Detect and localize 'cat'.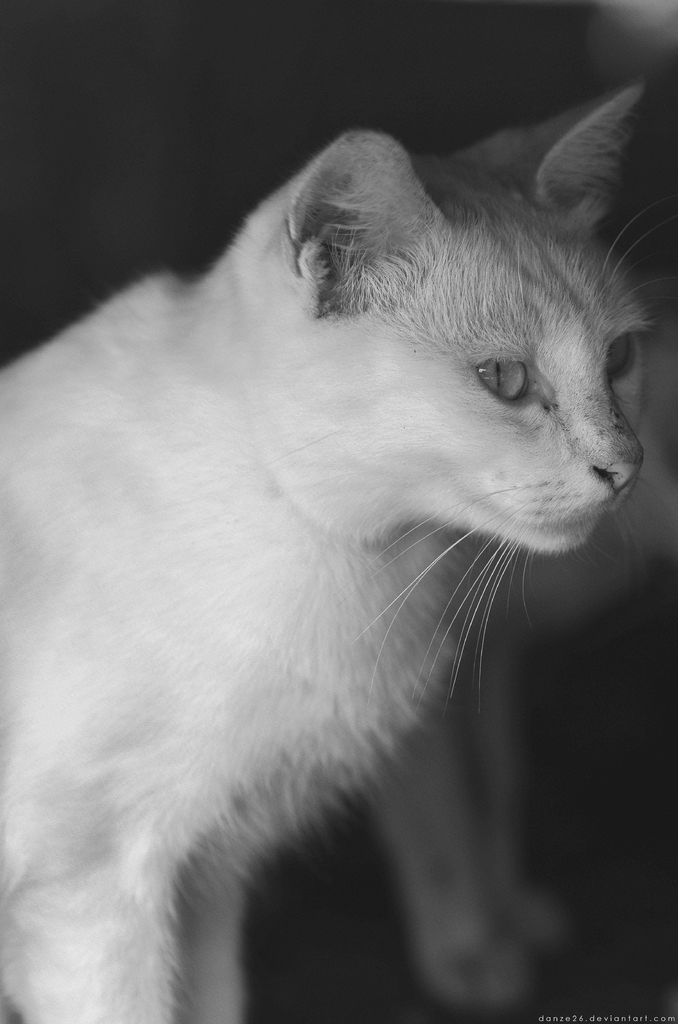
Localized at l=0, t=77, r=664, b=1022.
